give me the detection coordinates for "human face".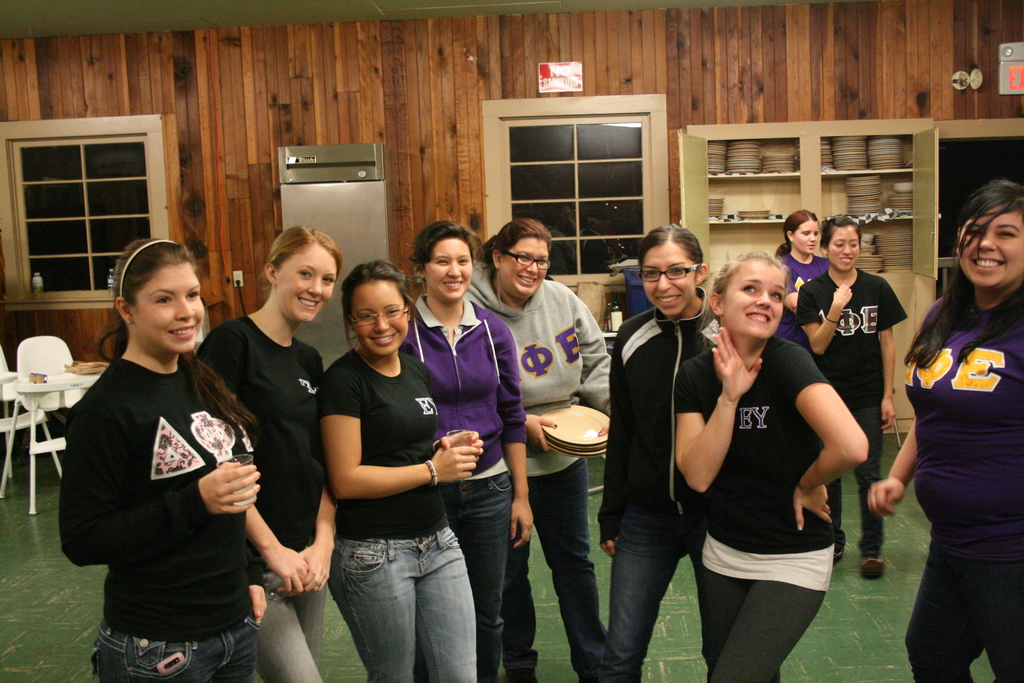
{"x1": 643, "y1": 247, "x2": 695, "y2": 311}.
